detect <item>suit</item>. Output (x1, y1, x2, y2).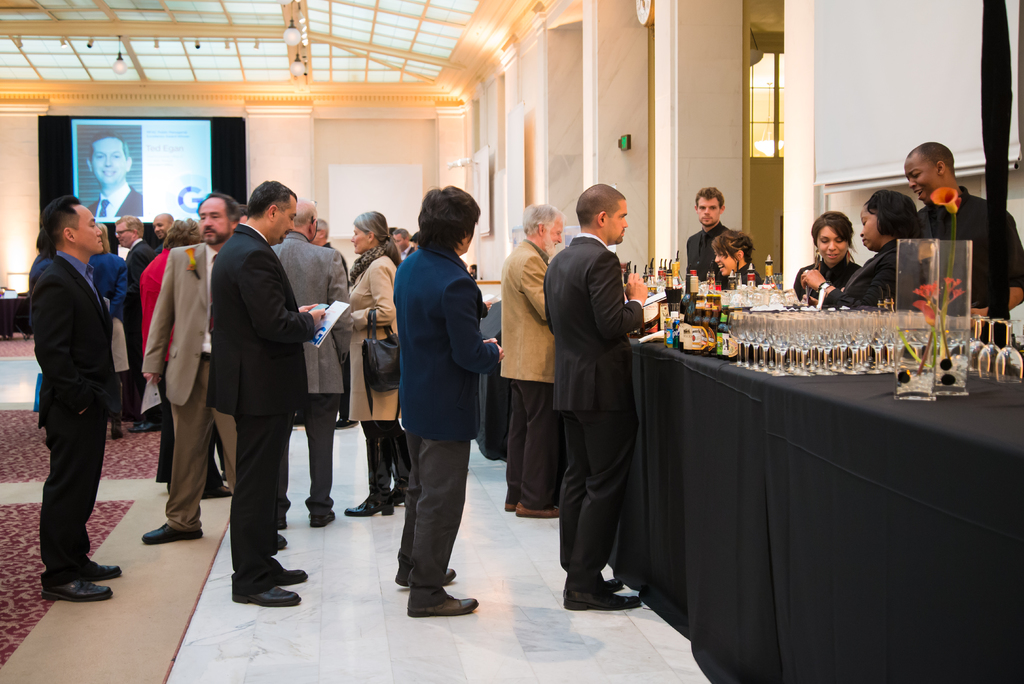
(206, 227, 314, 594).
